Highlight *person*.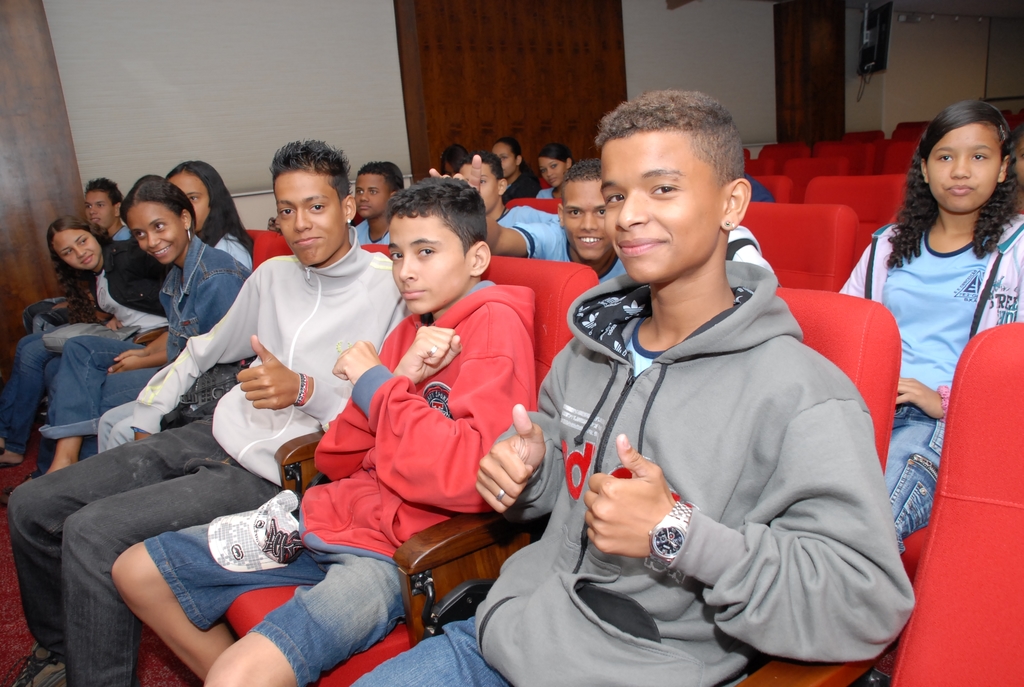
Highlighted region: crop(423, 154, 627, 284).
